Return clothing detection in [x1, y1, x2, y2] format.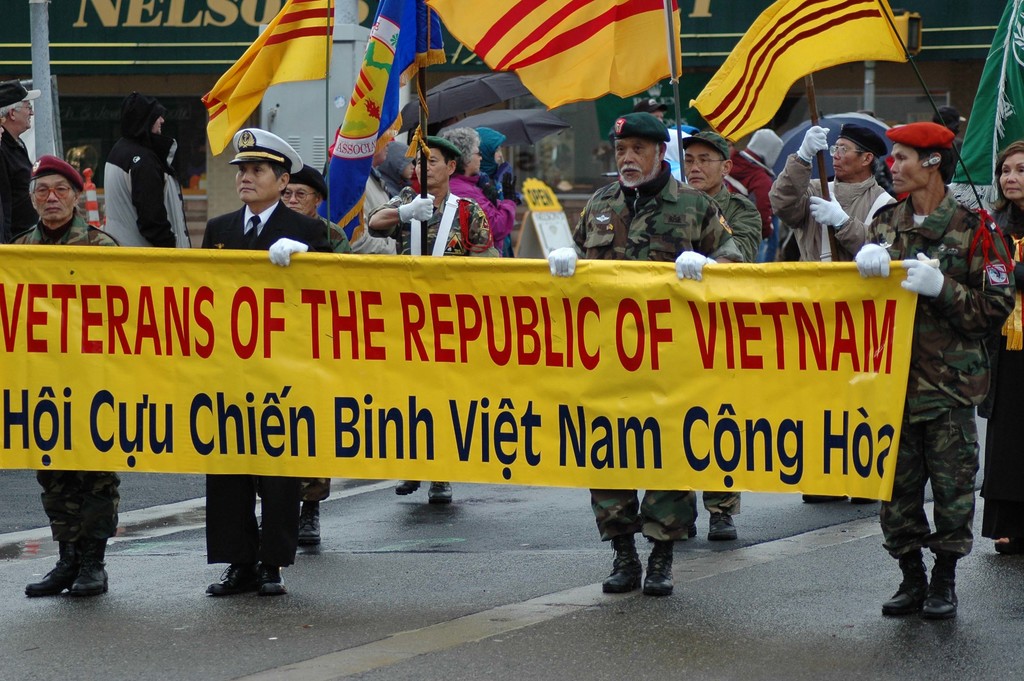
[218, 126, 298, 168].
